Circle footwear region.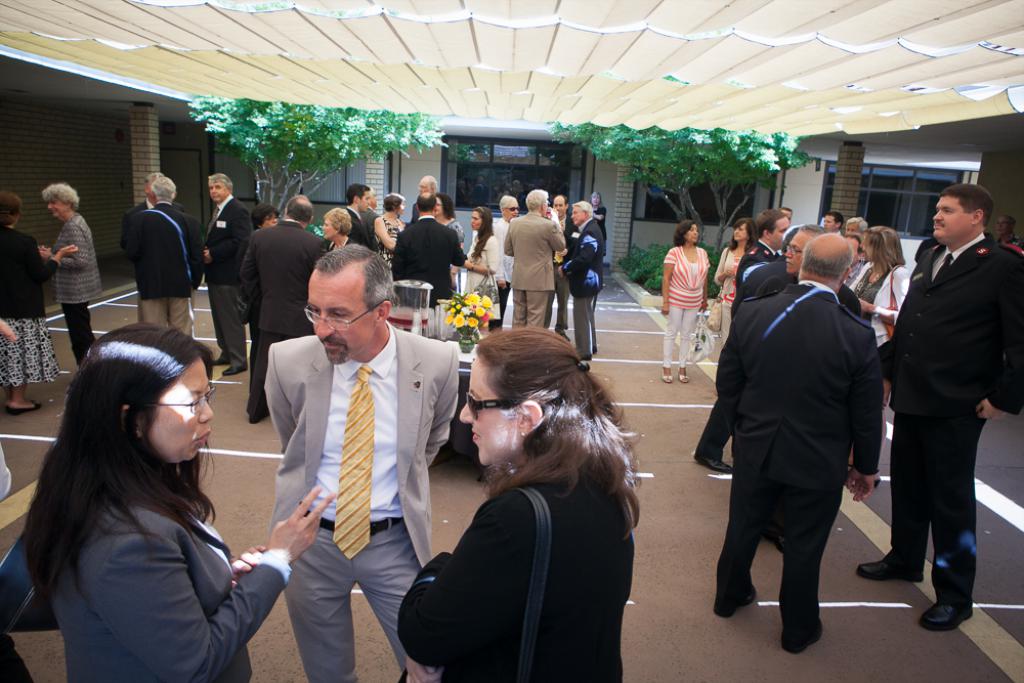
Region: rect(16, 397, 37, 411).
